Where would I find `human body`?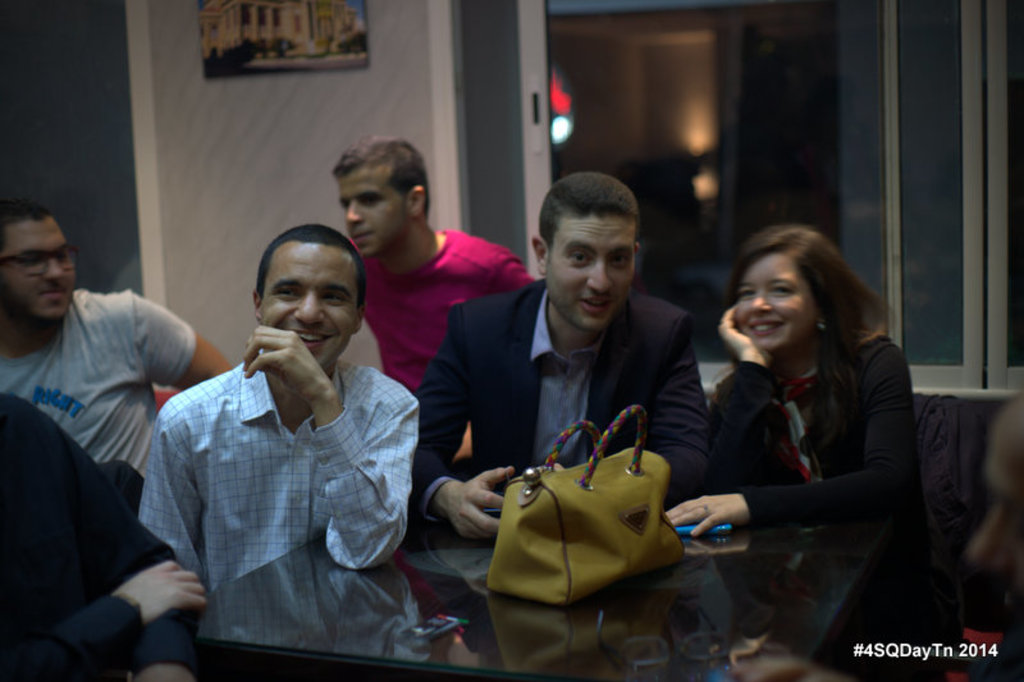
At BBox(658, 299, 941, 681).
